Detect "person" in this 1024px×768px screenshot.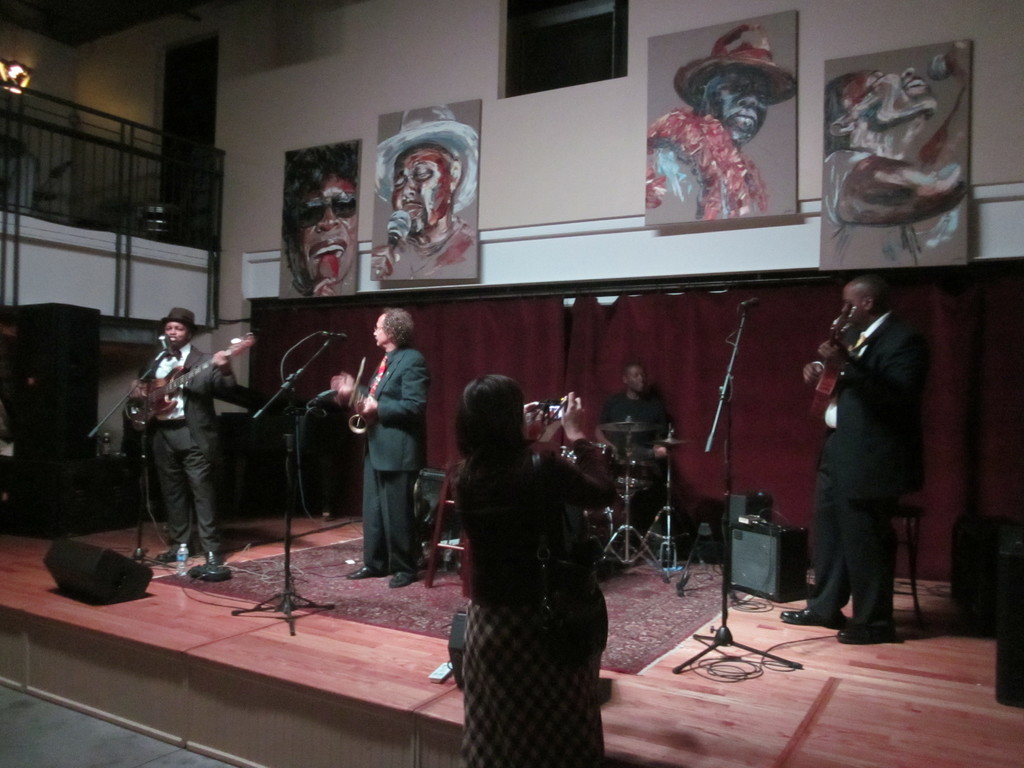
Detection: bbox=(339, 296, 429, 596).
